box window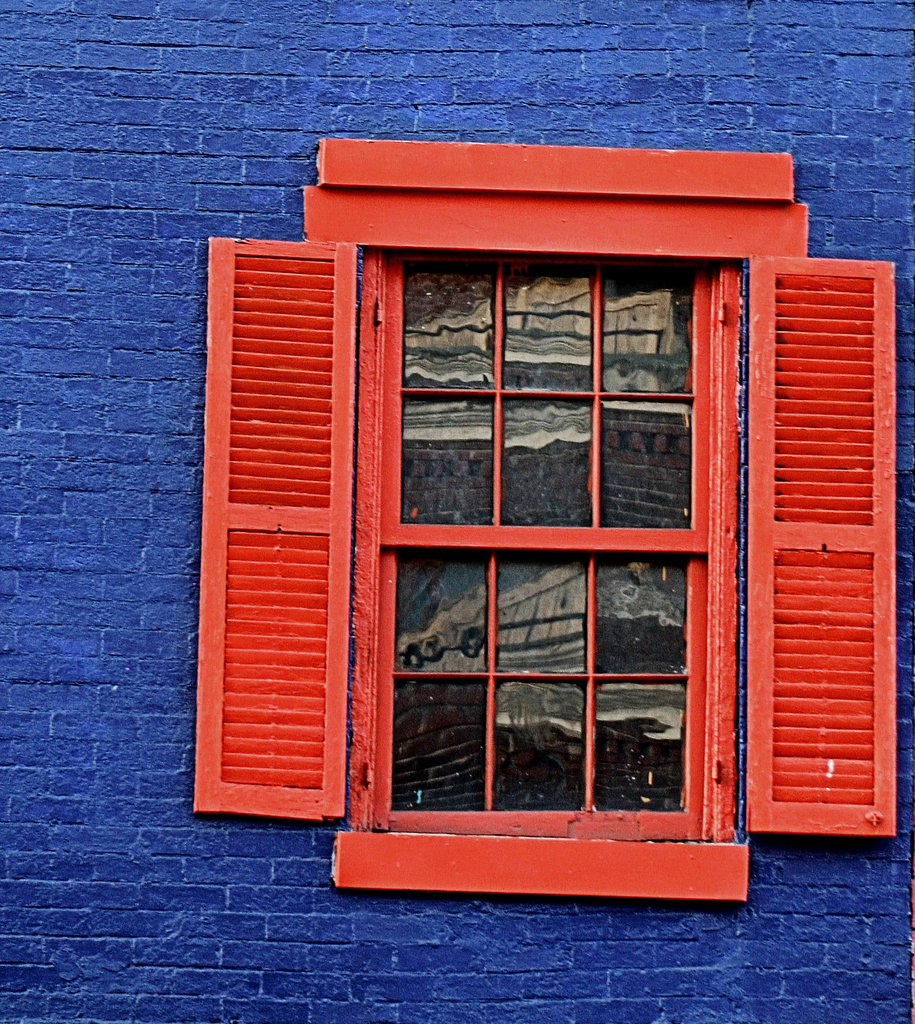
(187, 137, 896, 889)
